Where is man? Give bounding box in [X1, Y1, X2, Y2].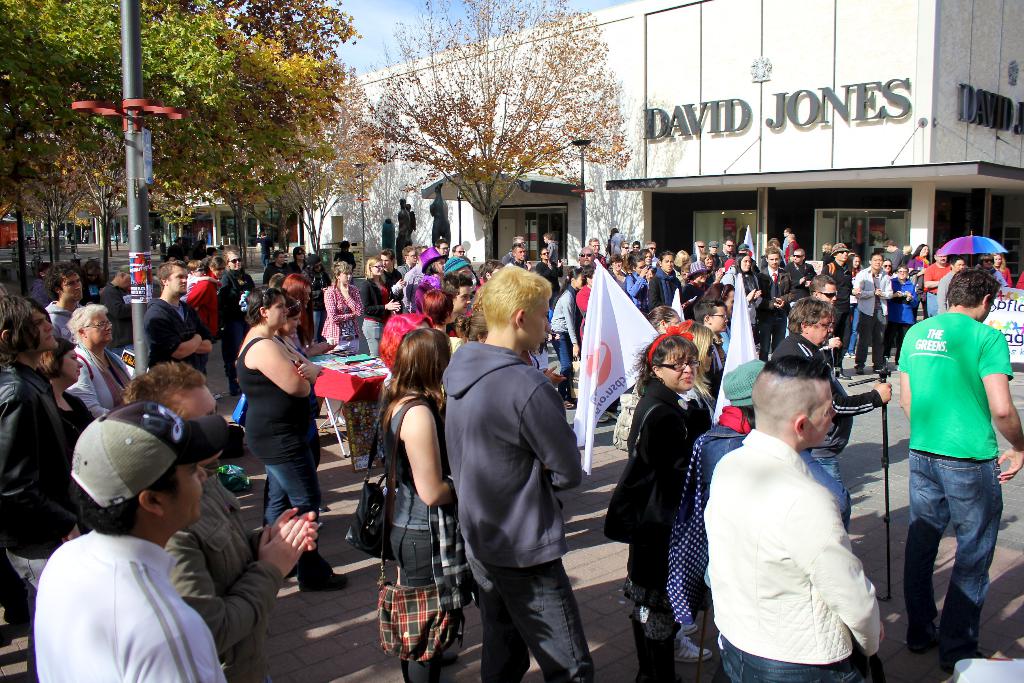
[38, 257, 86, 349].
